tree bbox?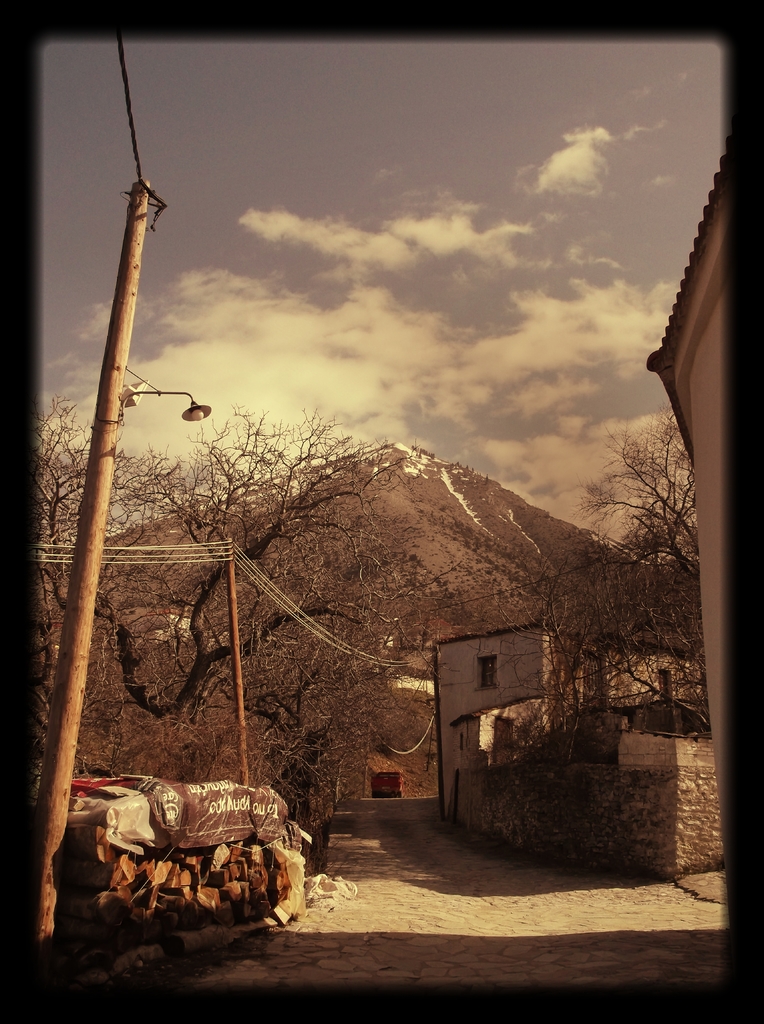
x1=28 y1=401 x2=463 y2=836
